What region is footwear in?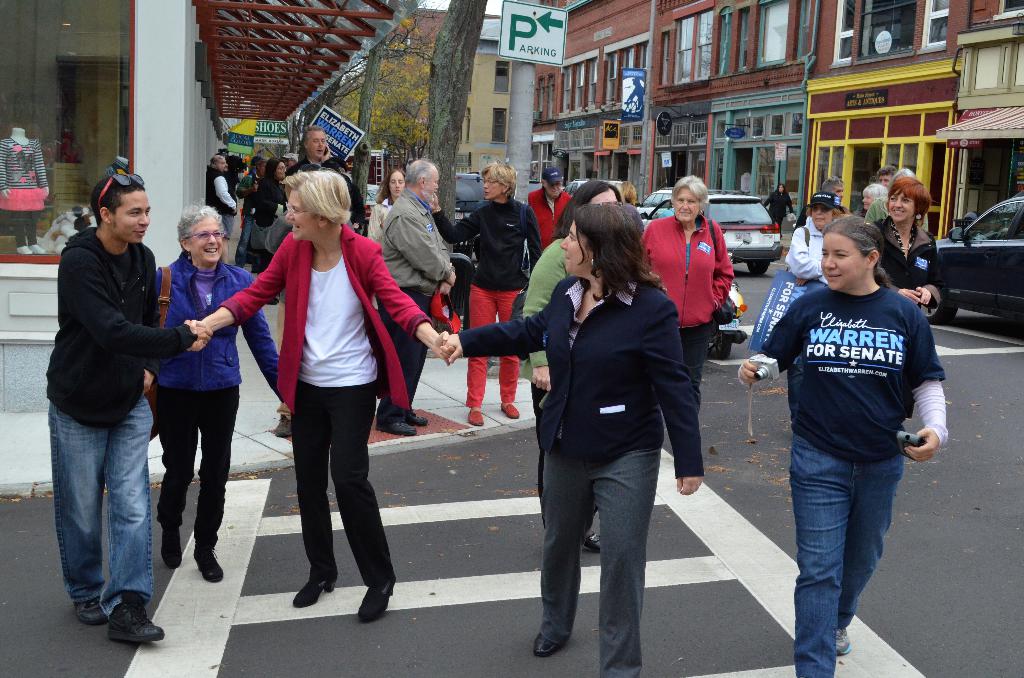
x1=72 y1=584 x2=114 y2=626.
